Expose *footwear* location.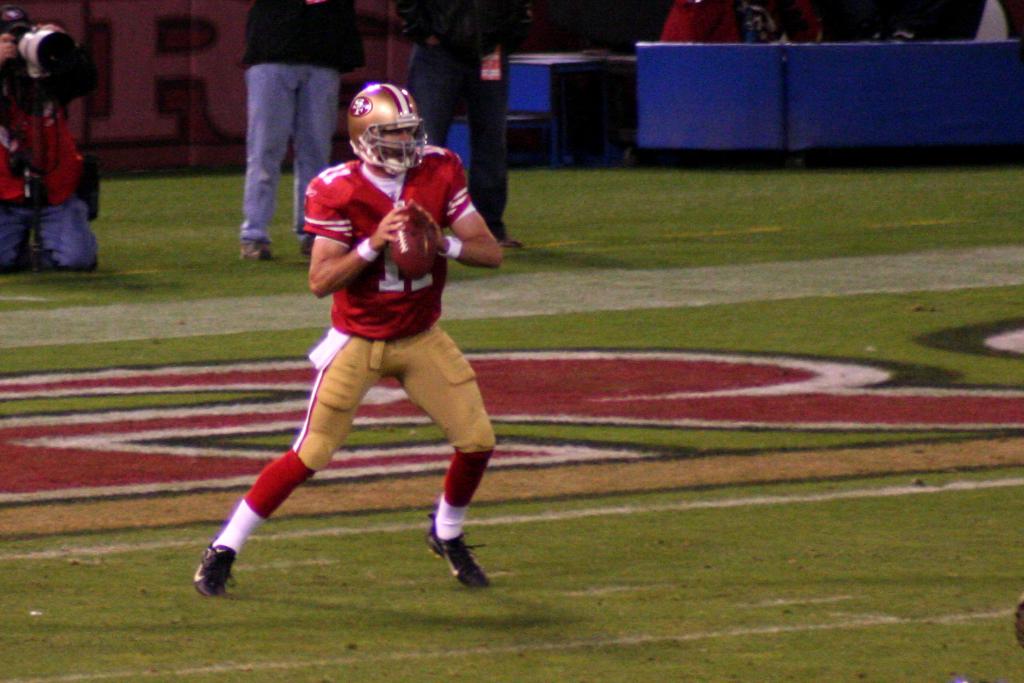
Exposed at <box>300,229,324,255</box>.
